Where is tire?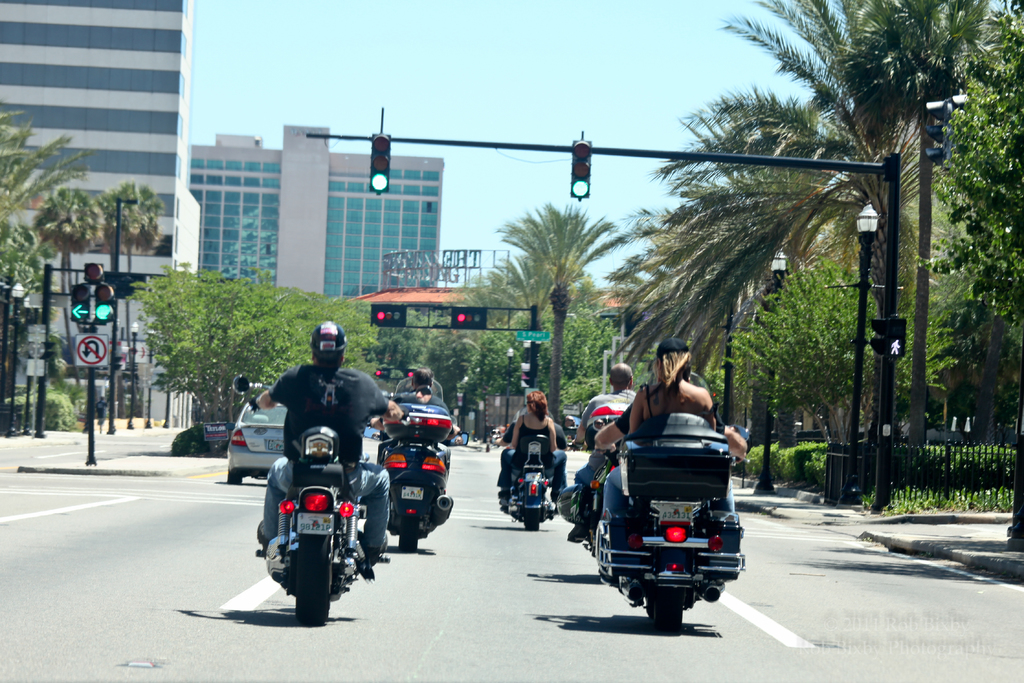
box=[650, 588, 685, 636].
